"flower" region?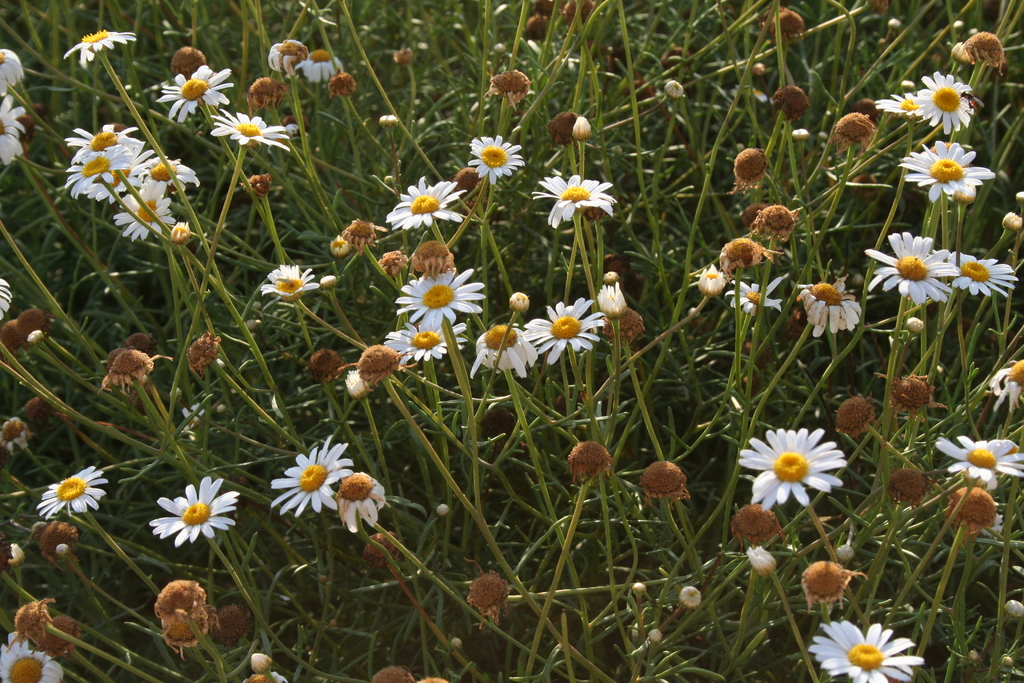
BBox(659, 45, 687, 71)
